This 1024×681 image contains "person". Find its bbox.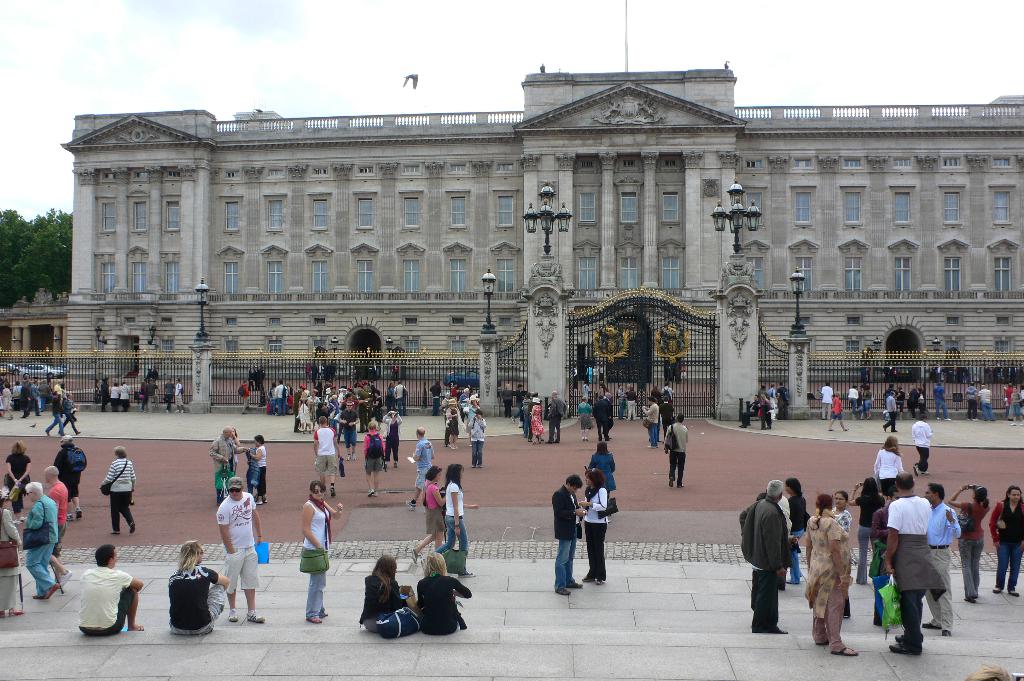
select_region(803, 496, 858, 656).
